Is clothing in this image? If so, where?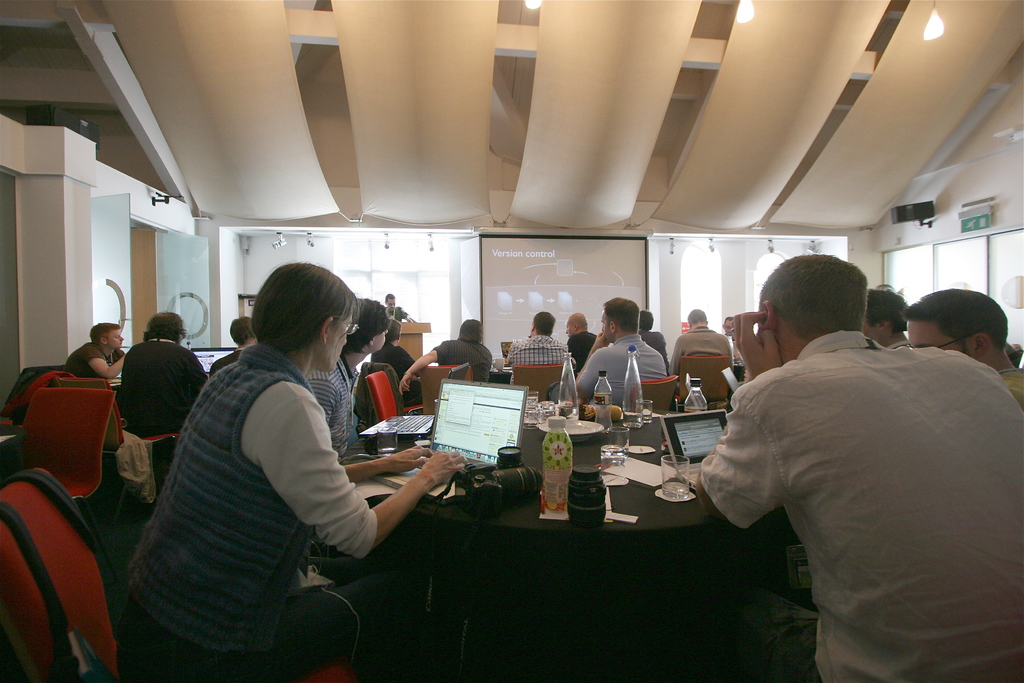
Yes, at l=692, t=300, r=1016, b=665.
